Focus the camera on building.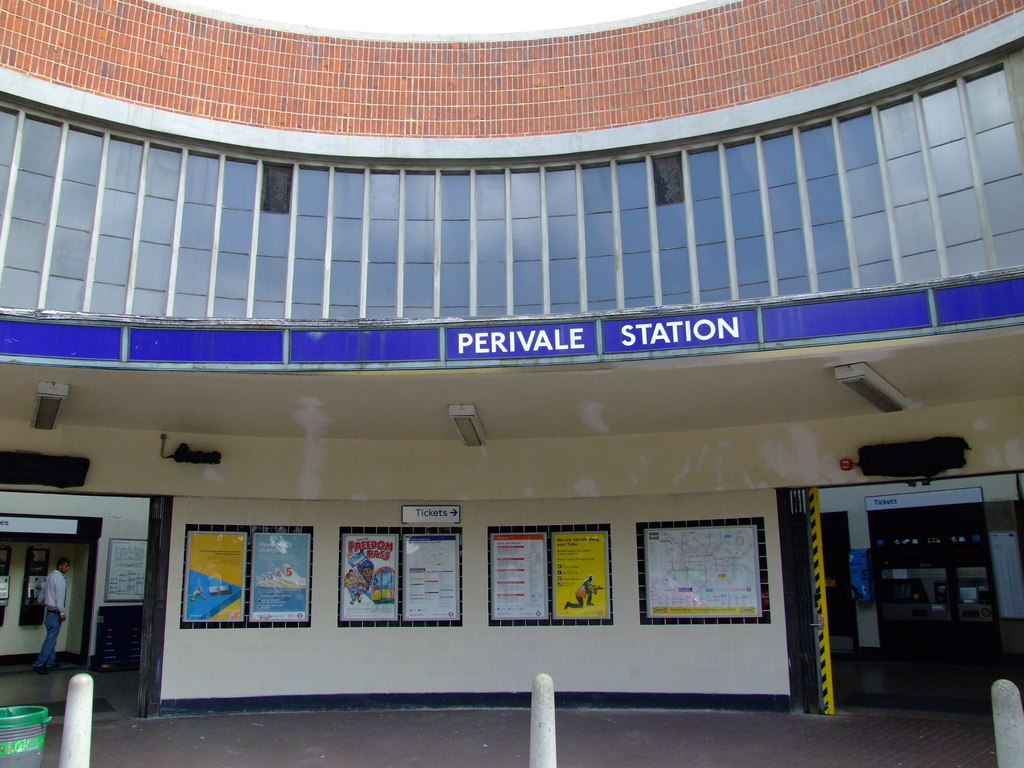
Focus region: (0, 0, 1023, 726).
